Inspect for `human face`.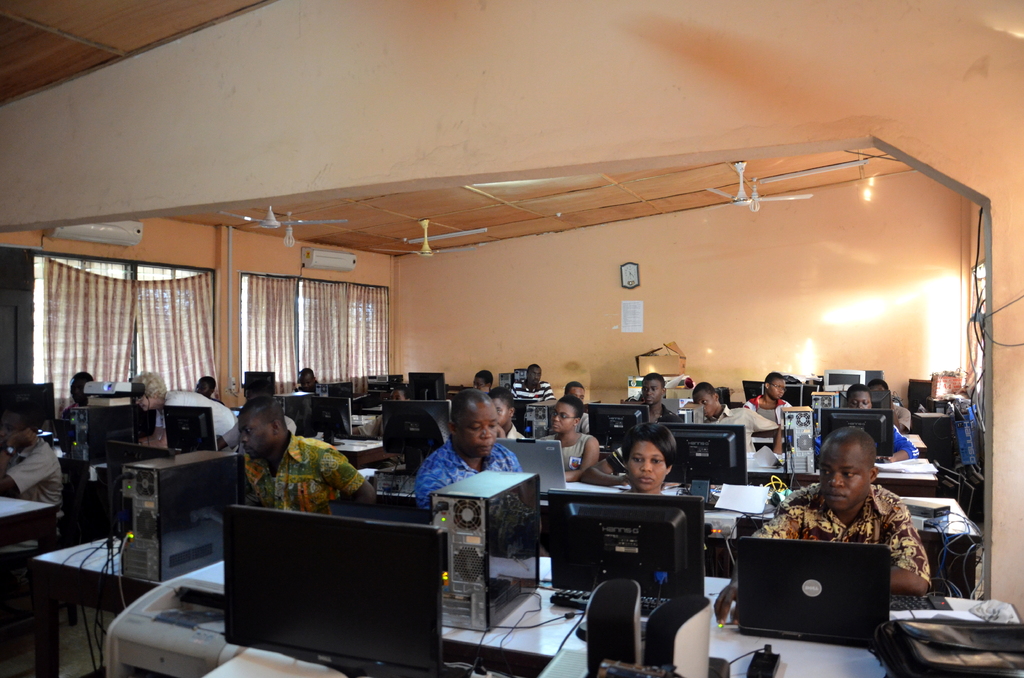
Inspection: bbox=[0, 415, 19, 449].
